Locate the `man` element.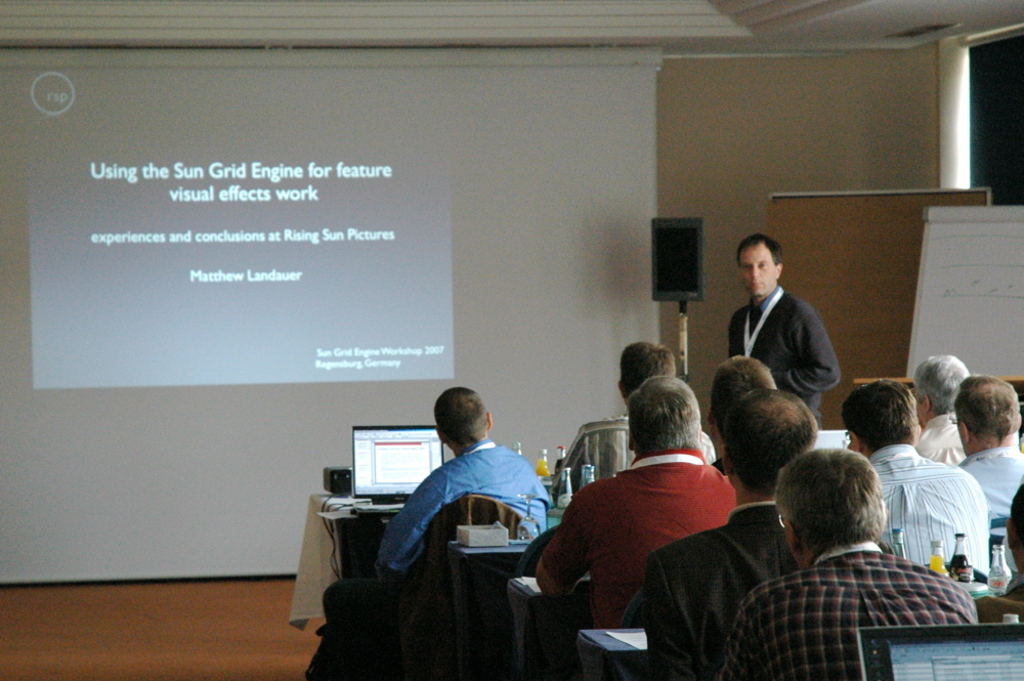
Element bbox: bbox=[726, 444, 975, 680].
